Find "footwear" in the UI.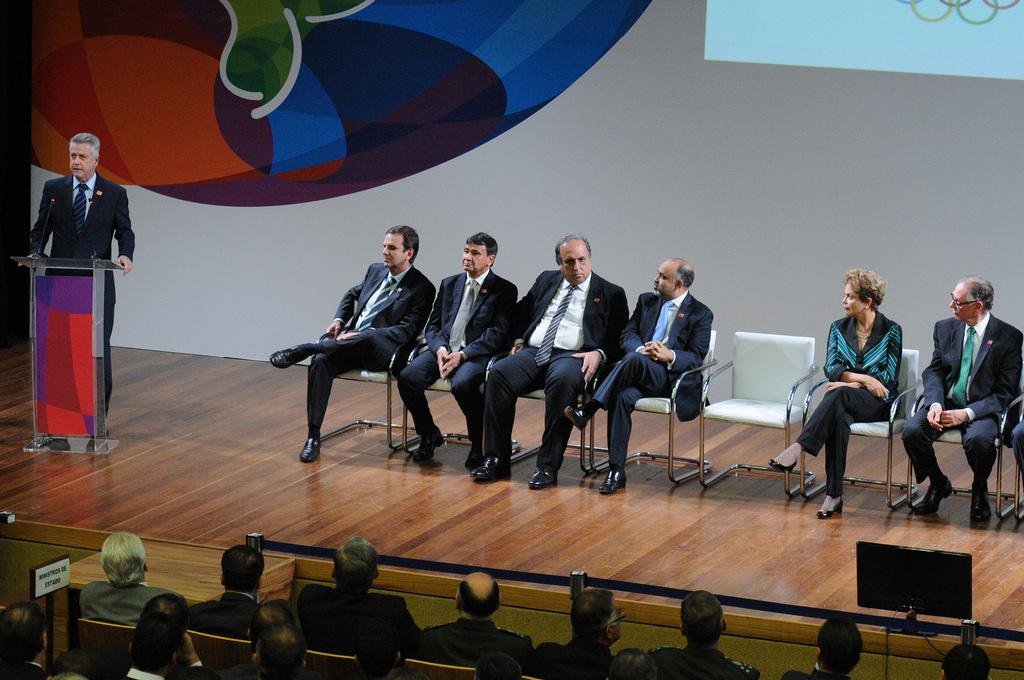
UI element at [815, 491, 842, 517].
